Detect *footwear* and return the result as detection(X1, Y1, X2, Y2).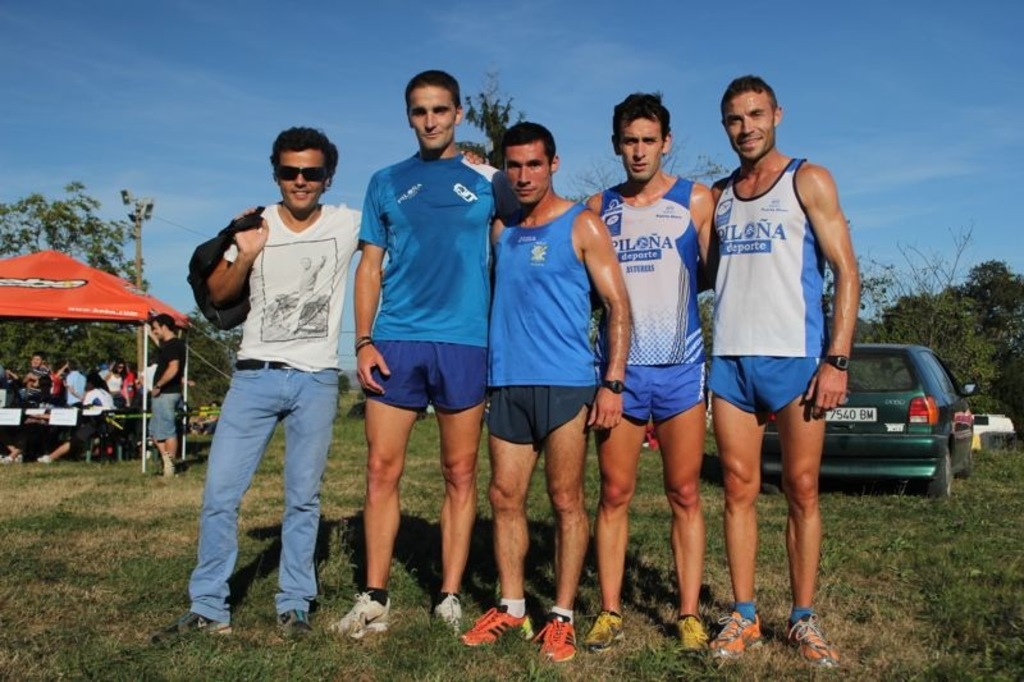
detection(329, 592, 392, 644).
